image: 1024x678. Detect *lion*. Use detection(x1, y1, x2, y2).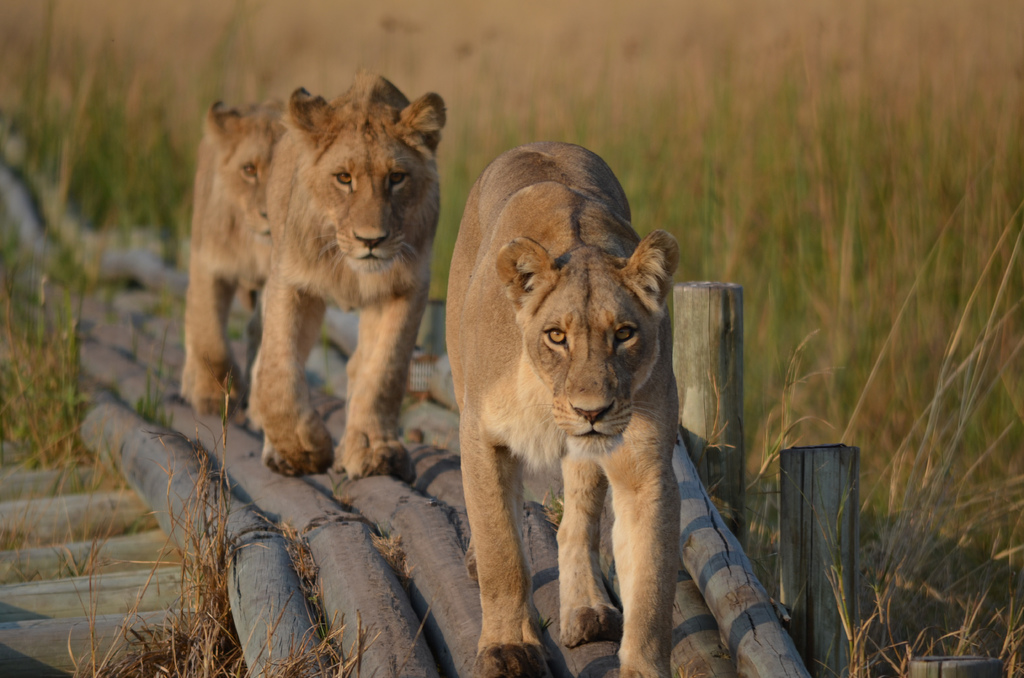
detection(445, 138, 676, 677).
